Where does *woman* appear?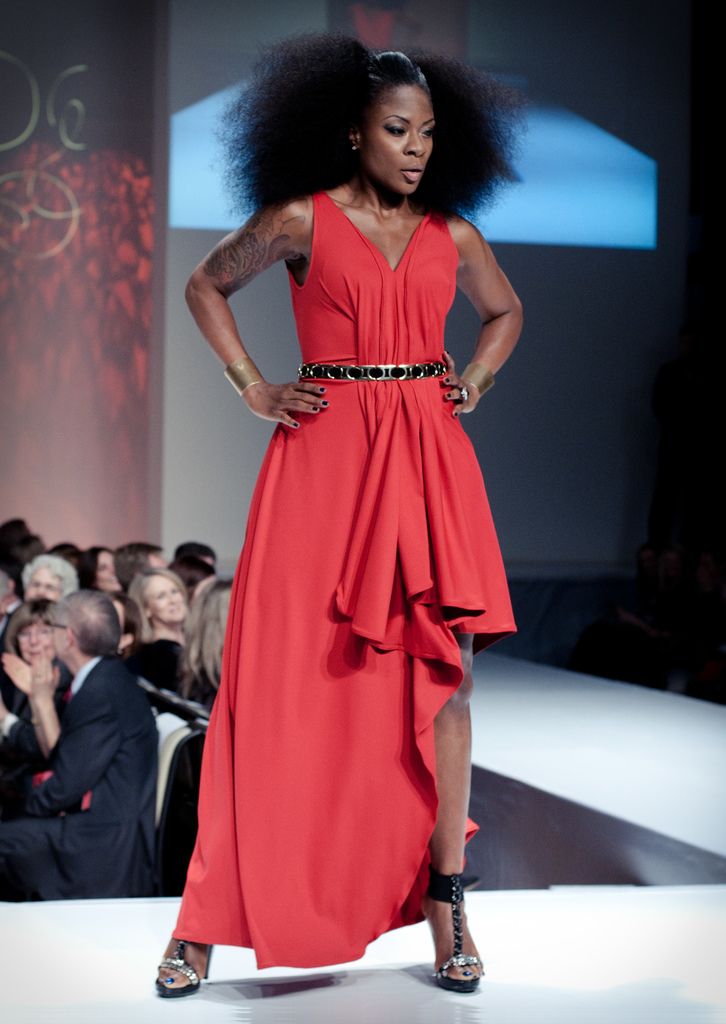
Appears at {"x1": 0, "y1": 595, "x2": 72, "y2": 814}.
